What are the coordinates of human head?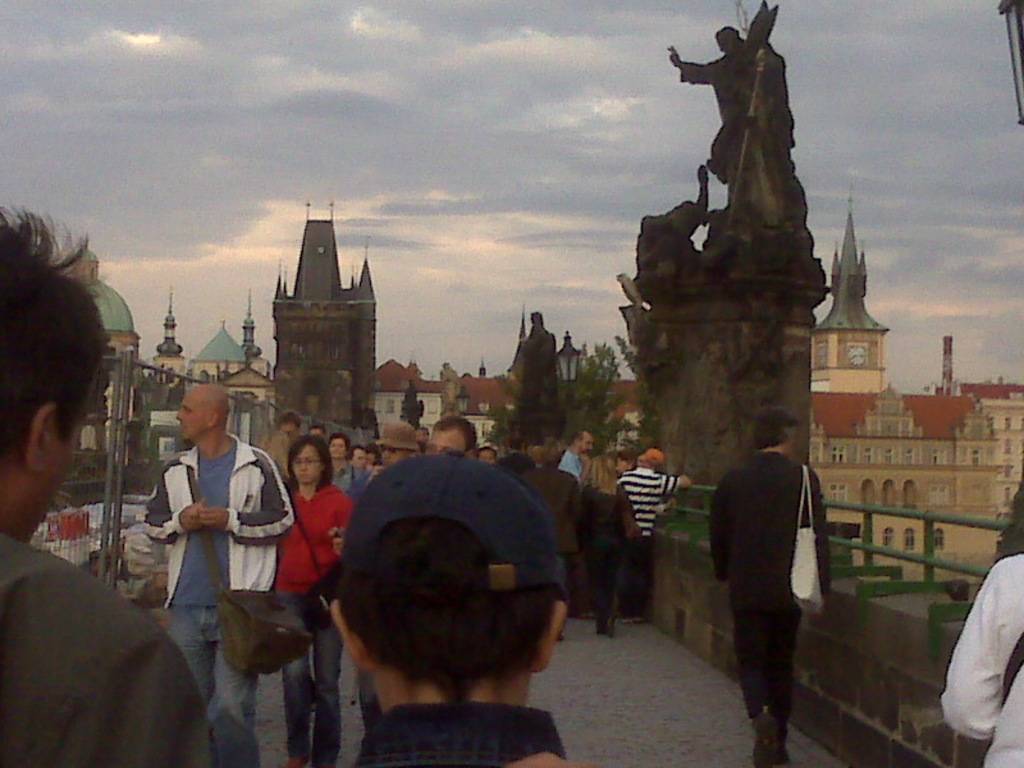
crop(307, 422, 326, 433).
